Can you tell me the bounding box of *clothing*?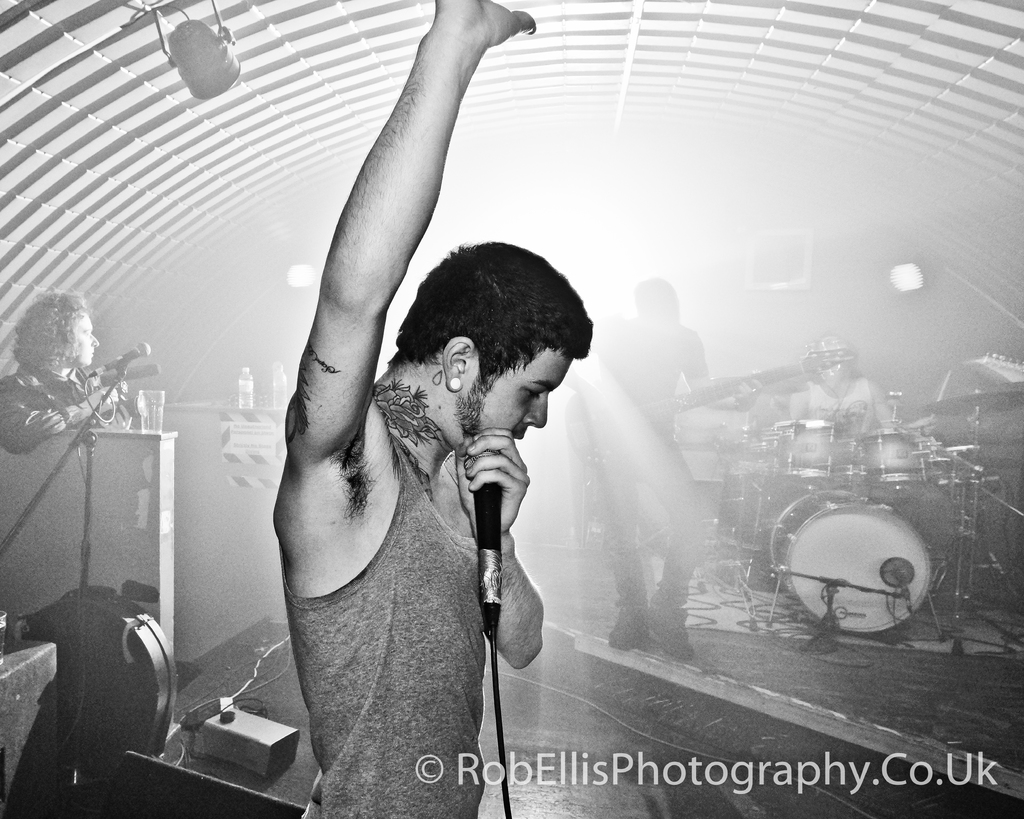
<bbox>272, 385, 484, 817</bbox>.
